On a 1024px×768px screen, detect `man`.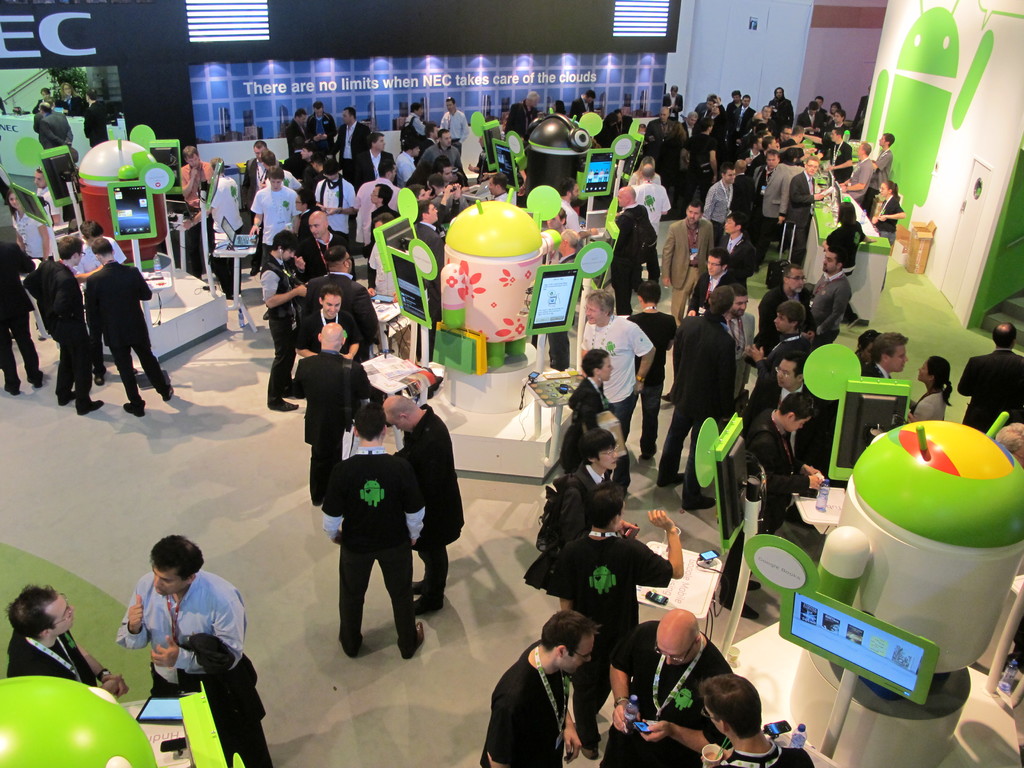
(72,220,126,270).
